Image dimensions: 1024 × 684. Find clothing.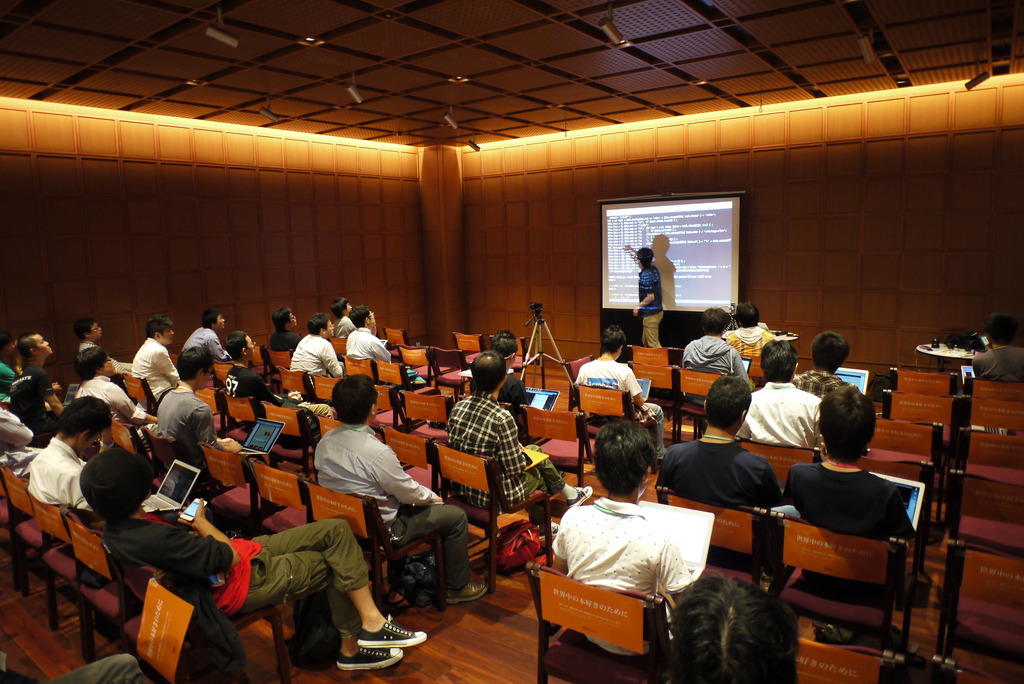
Rect(74, 336, 134, 371).
